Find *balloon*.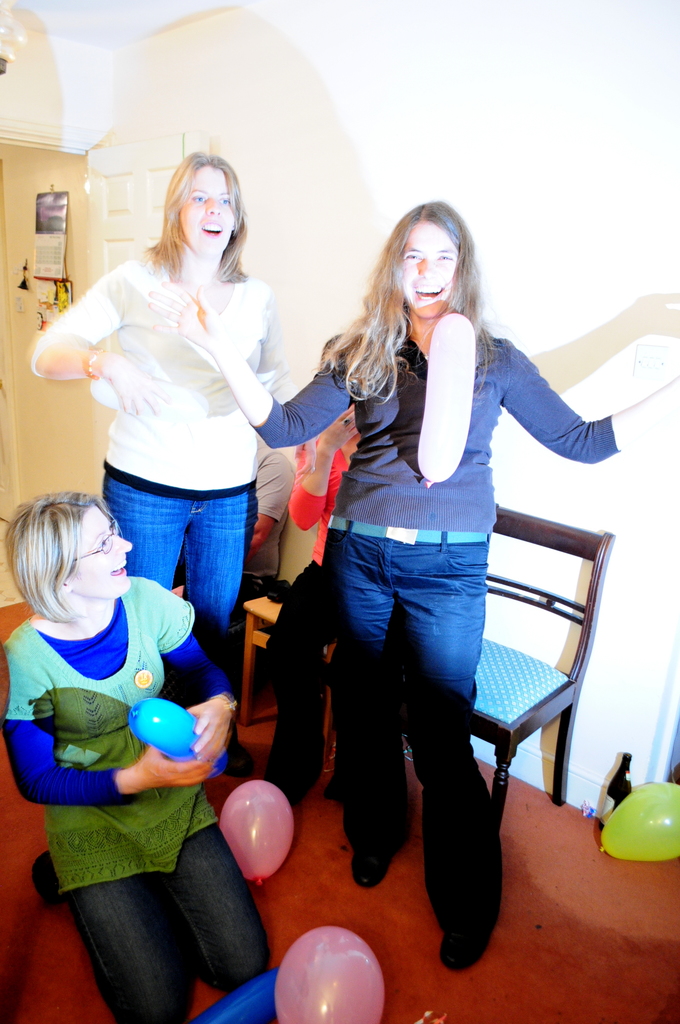
[x1=129, y1=697, x2=225, y2=781].
